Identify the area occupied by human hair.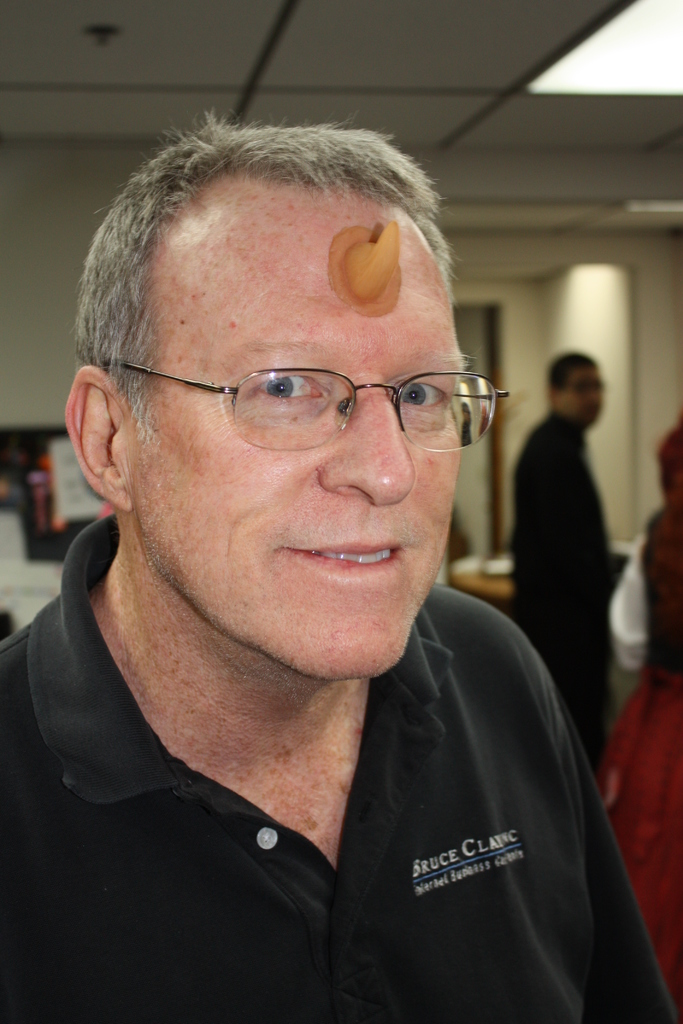
Area: (x1=88, y1=104, x2=473, y2=448).
